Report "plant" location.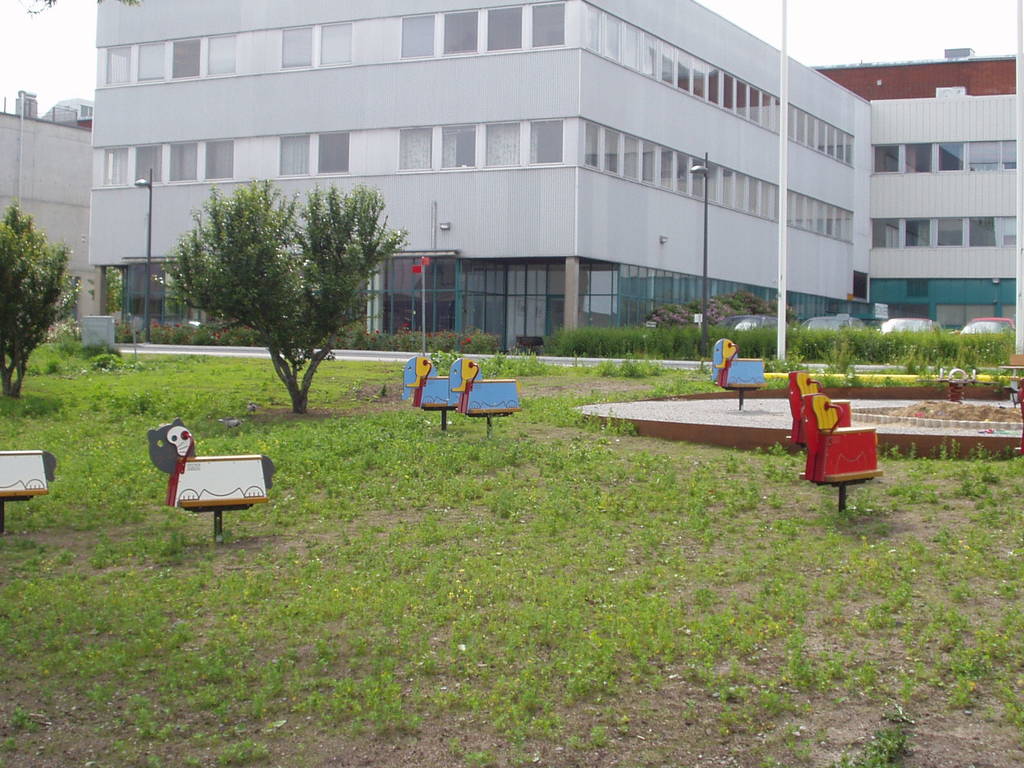
Report: 481 341 548 380.
